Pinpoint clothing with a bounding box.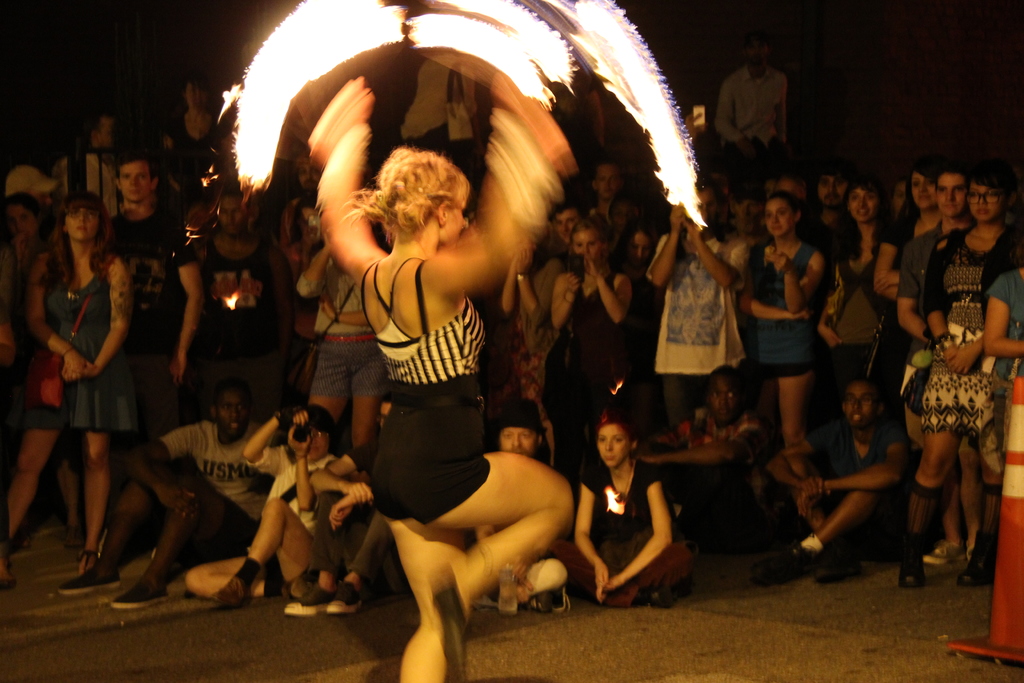
rect(112, 204, 197, 353).
